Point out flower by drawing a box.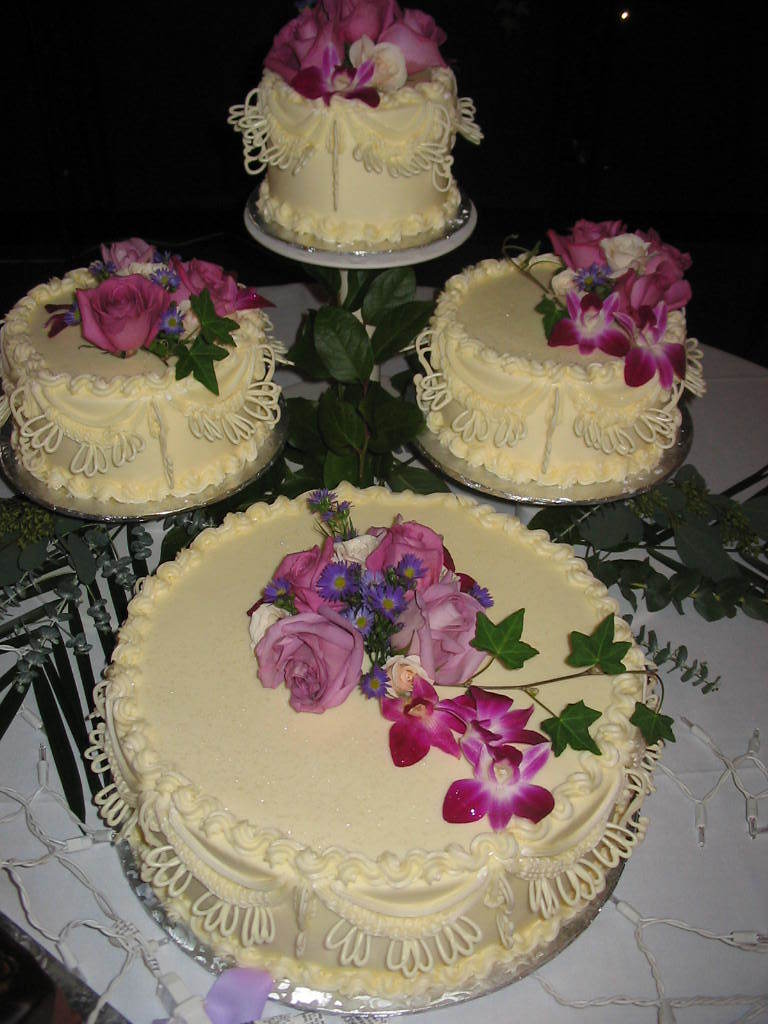
[x1=256, y1=606, x2=368, y2=717].
